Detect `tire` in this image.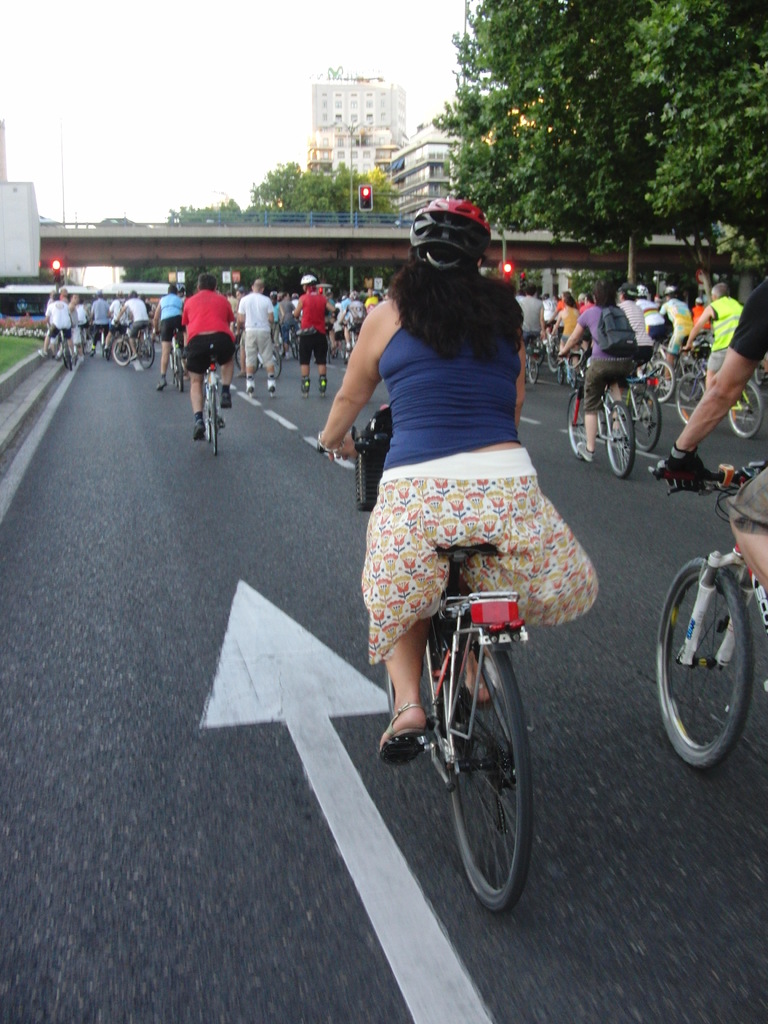
Detection: box=[522, 356, 541, 388].
